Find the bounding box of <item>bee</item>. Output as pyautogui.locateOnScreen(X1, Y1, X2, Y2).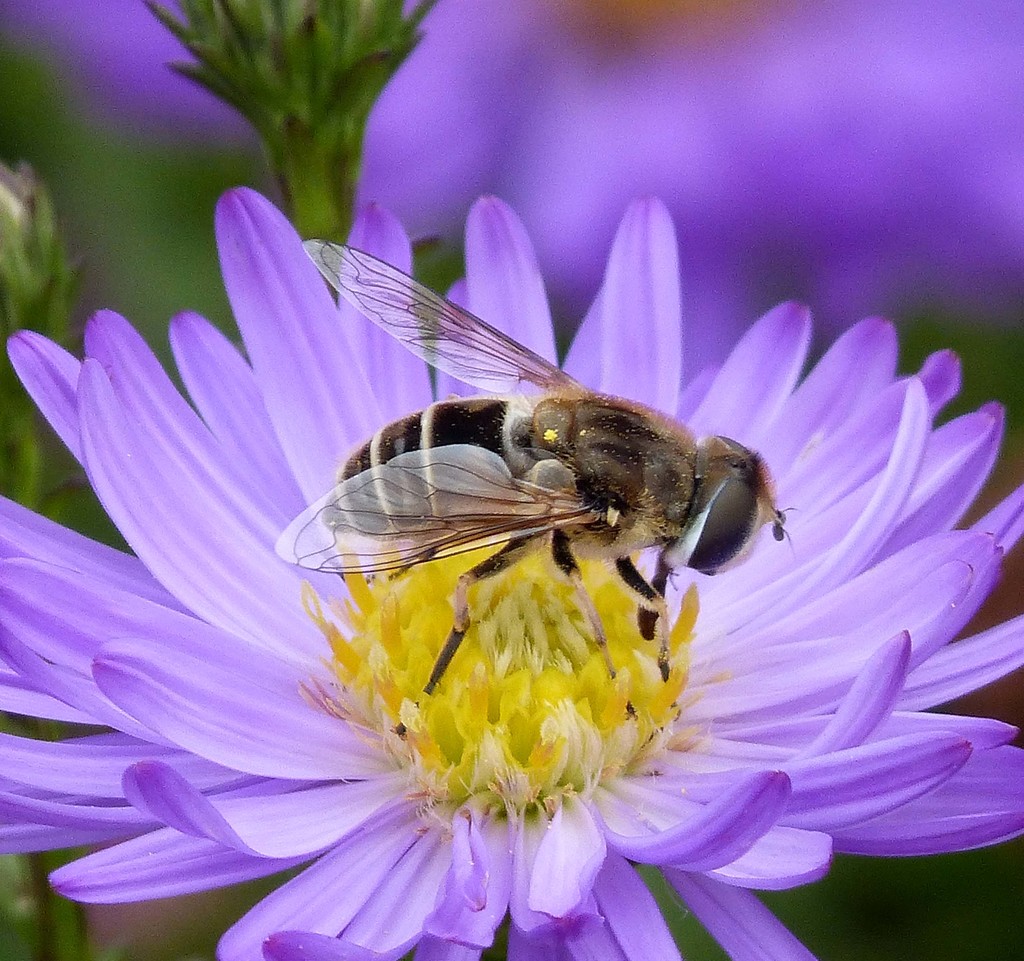
pyautogui.locateOnScreen(274, 234, 806, 749).
